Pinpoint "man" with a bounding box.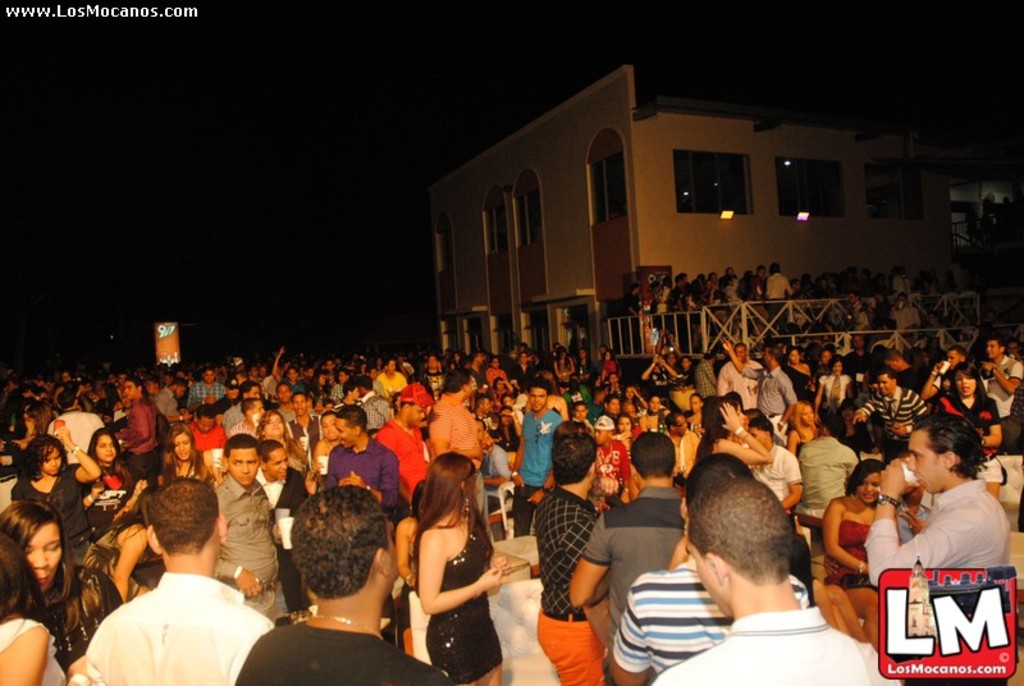
[x1=713, y1=337, x2=771, y2=416].
